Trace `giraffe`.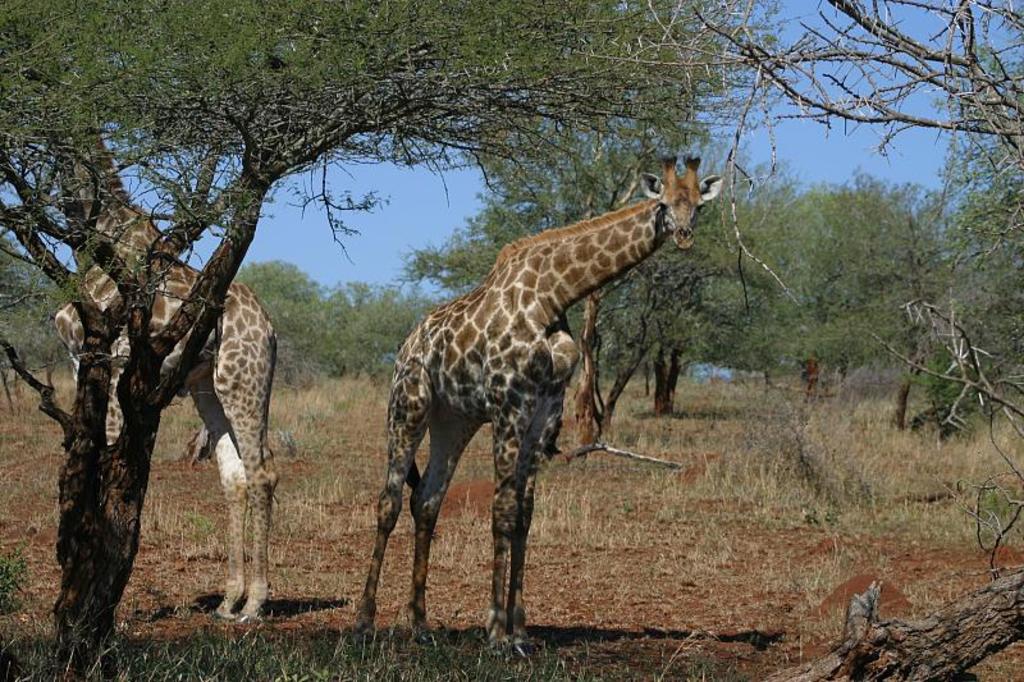
Traced to 349 151 724 654.
